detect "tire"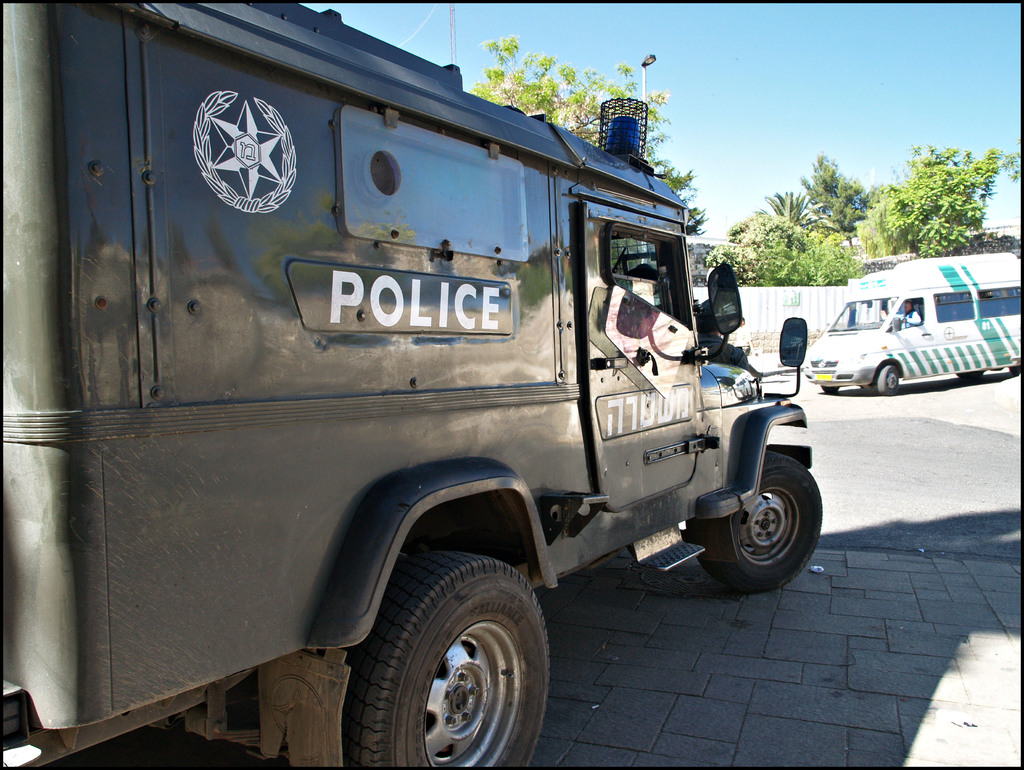
left=960, top=372, right=986, bottom=382
